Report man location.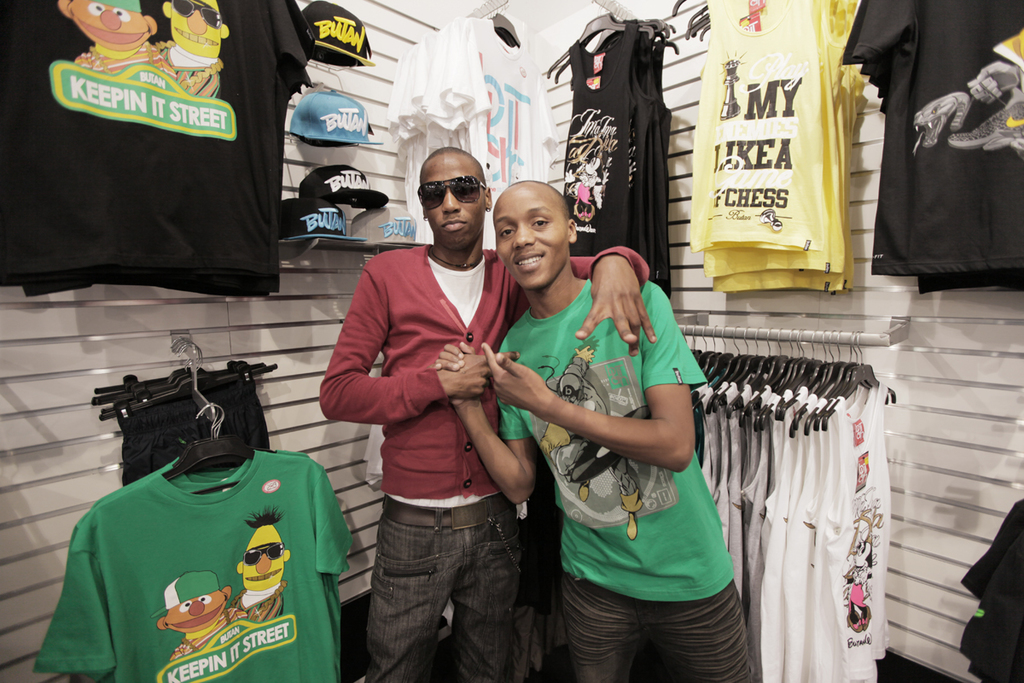
Report: locate(424, 179, 754, 682).
